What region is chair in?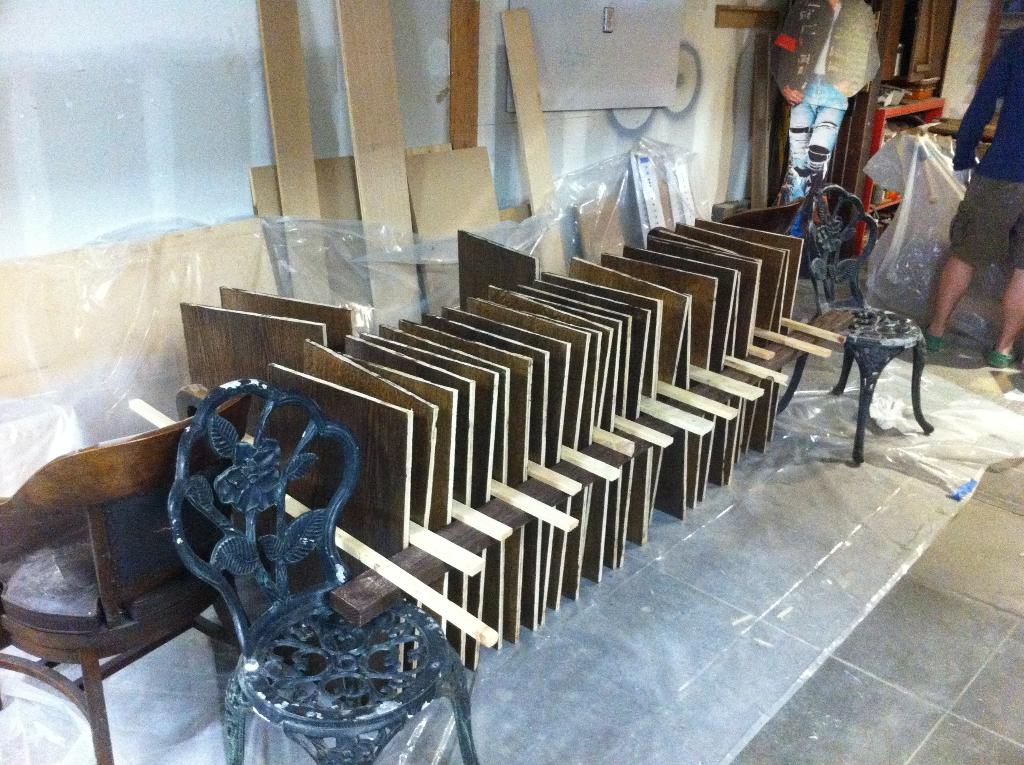
[2,390,231,752].
